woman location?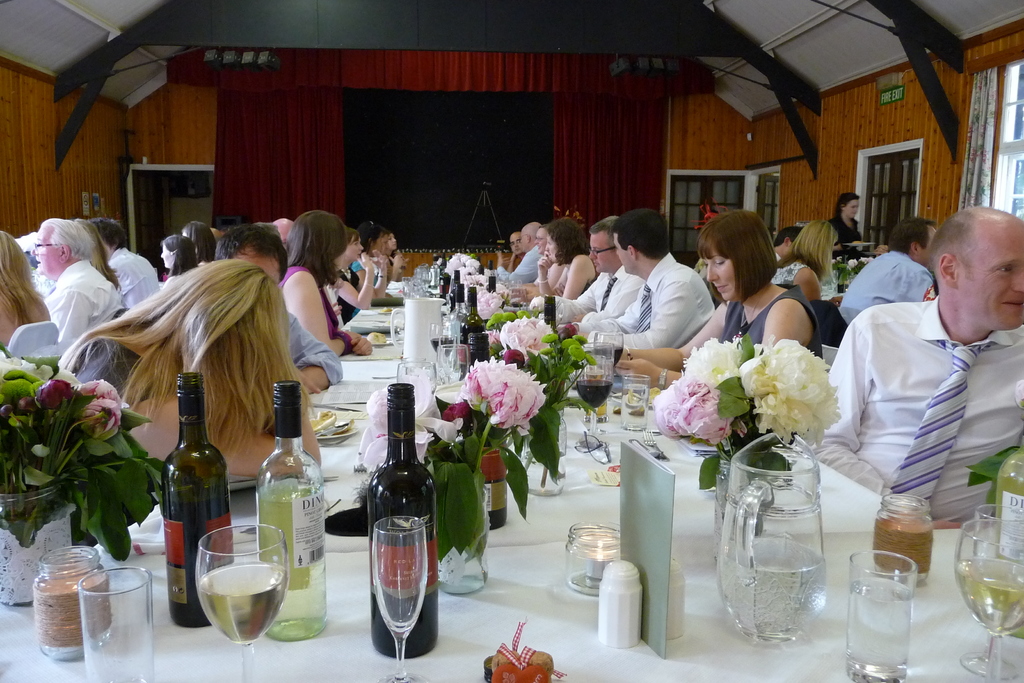
BBox(535, 216, 600, 300)
